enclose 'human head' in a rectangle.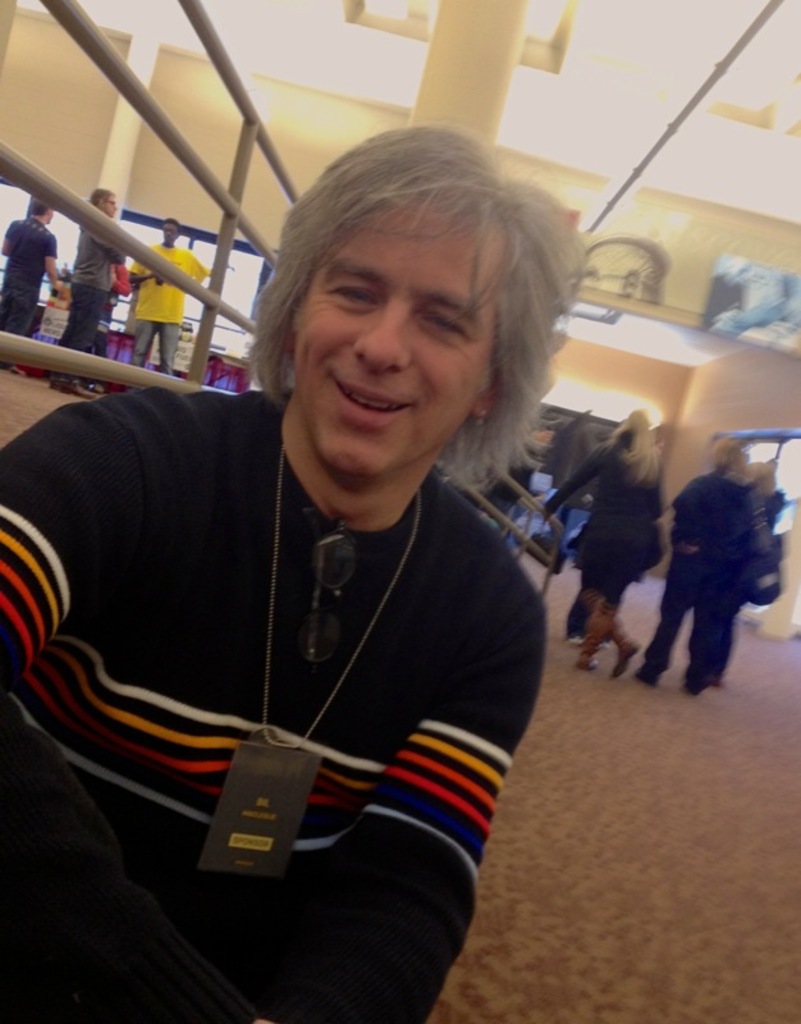
x1=31 y1=197 x2=54 y2=219.
